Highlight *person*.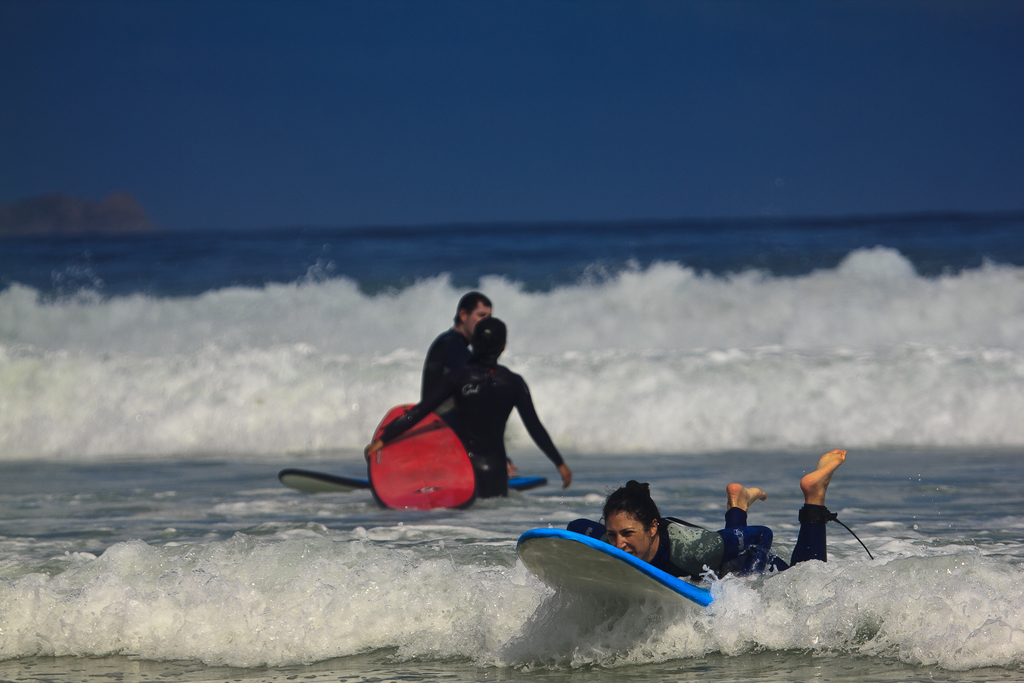
Highlighted region: region(358, 318, 573, 499).
